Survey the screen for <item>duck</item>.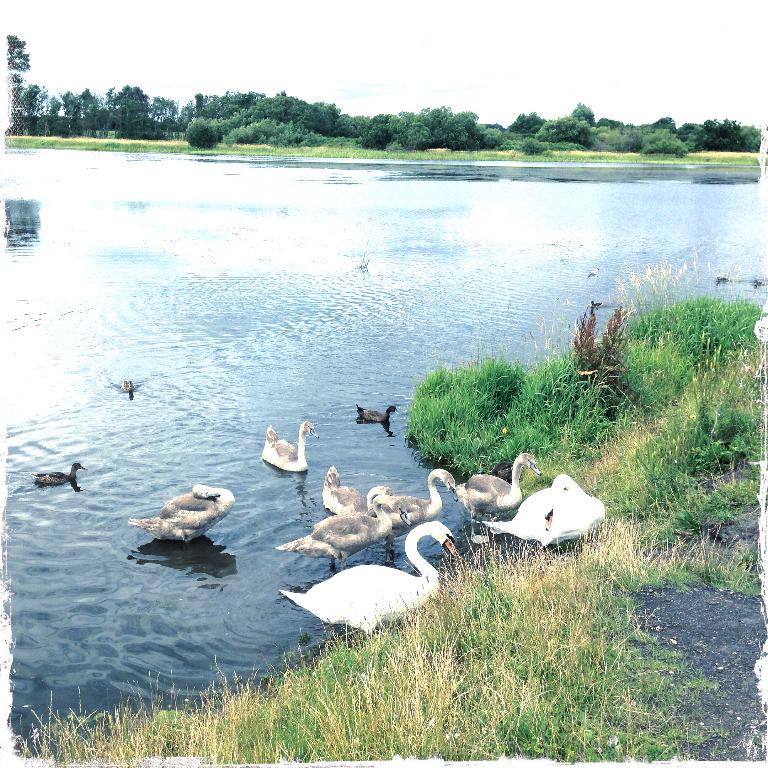
Survey found: bbox(449, 455, 542, 543).
